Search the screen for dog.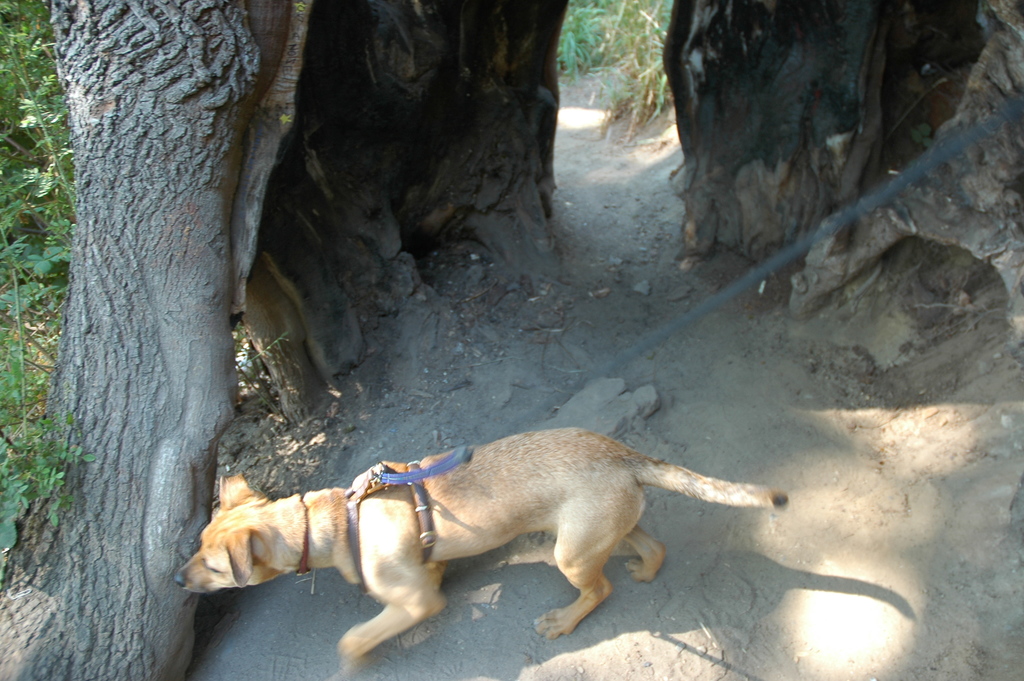
Found at x1=173, y1=420, x2=794, y2=664.
